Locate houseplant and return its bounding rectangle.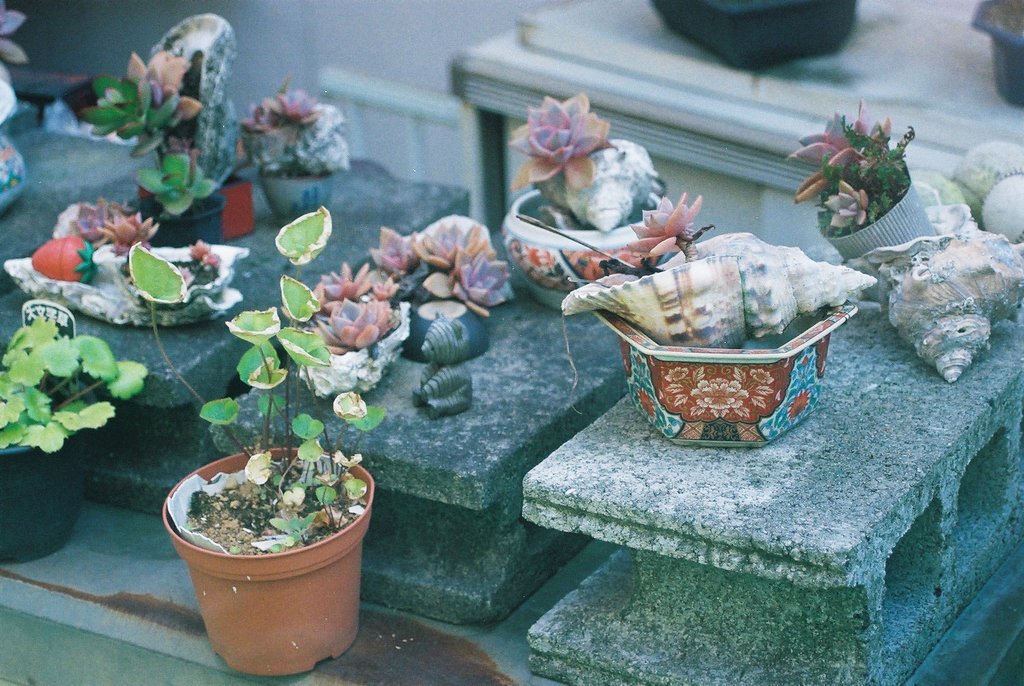
86,41,236,247.
